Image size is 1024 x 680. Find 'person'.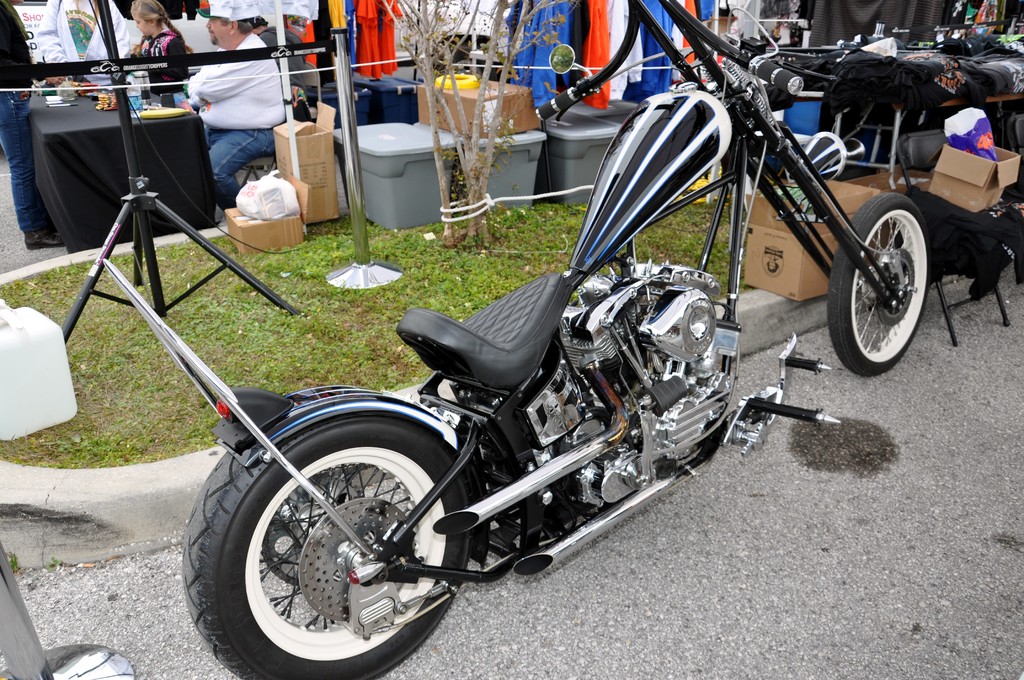
select_region(0, 0, 70, 250).
